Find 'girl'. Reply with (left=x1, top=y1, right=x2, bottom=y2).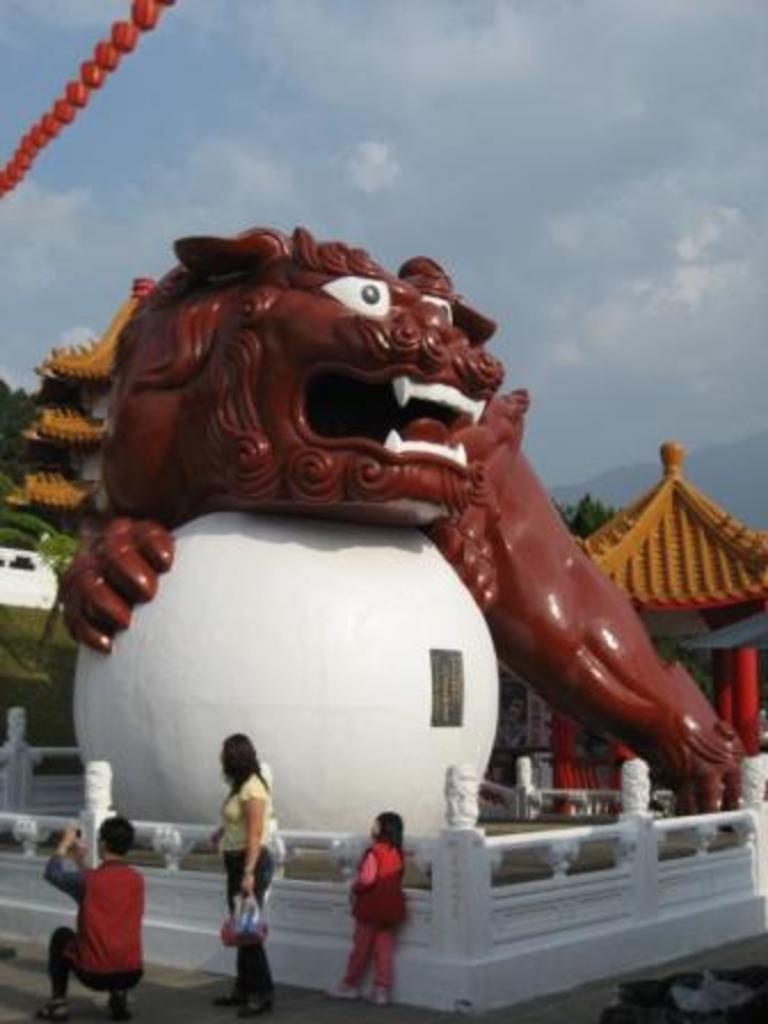
(left=336, top=814, right=398, bottom=1010).
